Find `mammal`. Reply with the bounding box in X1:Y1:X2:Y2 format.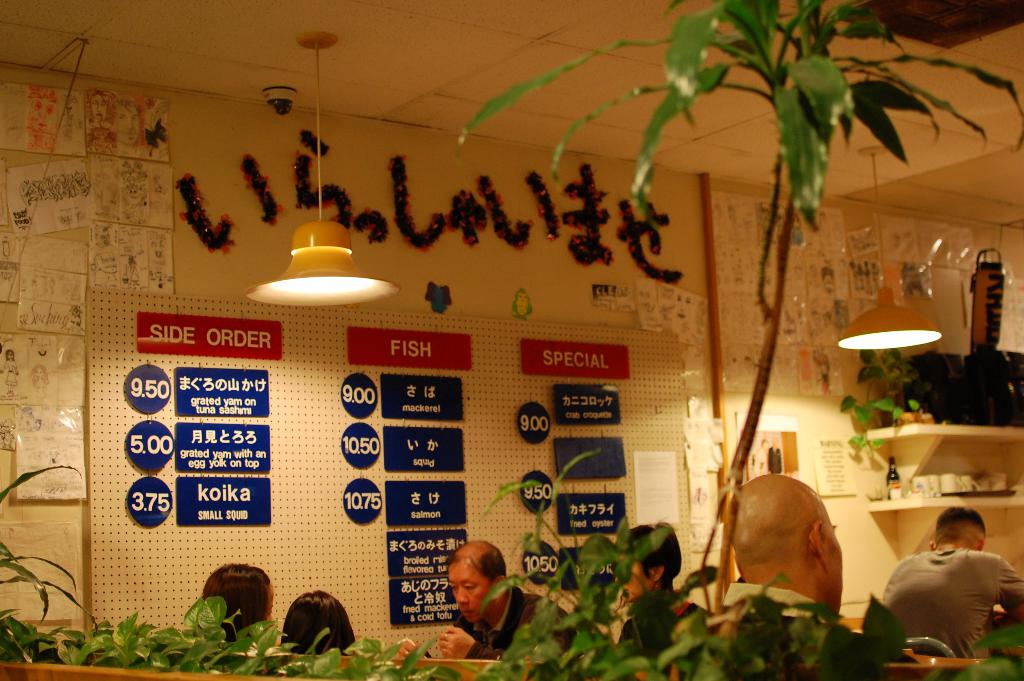
194:559:276:650.
